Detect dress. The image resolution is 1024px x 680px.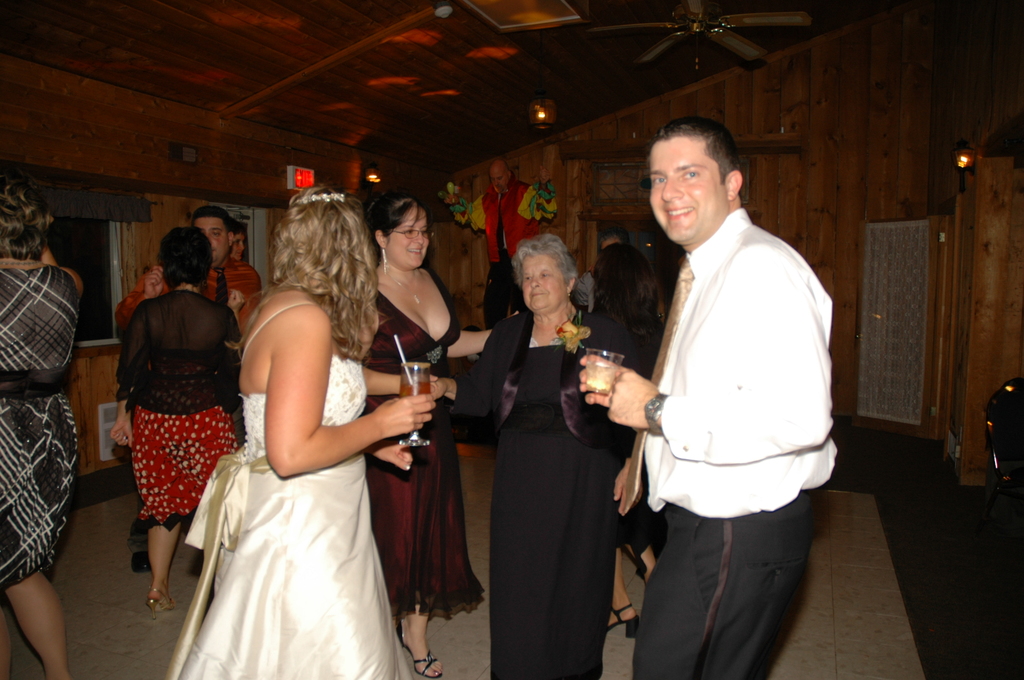
locate(0, 268, 79, 587).
